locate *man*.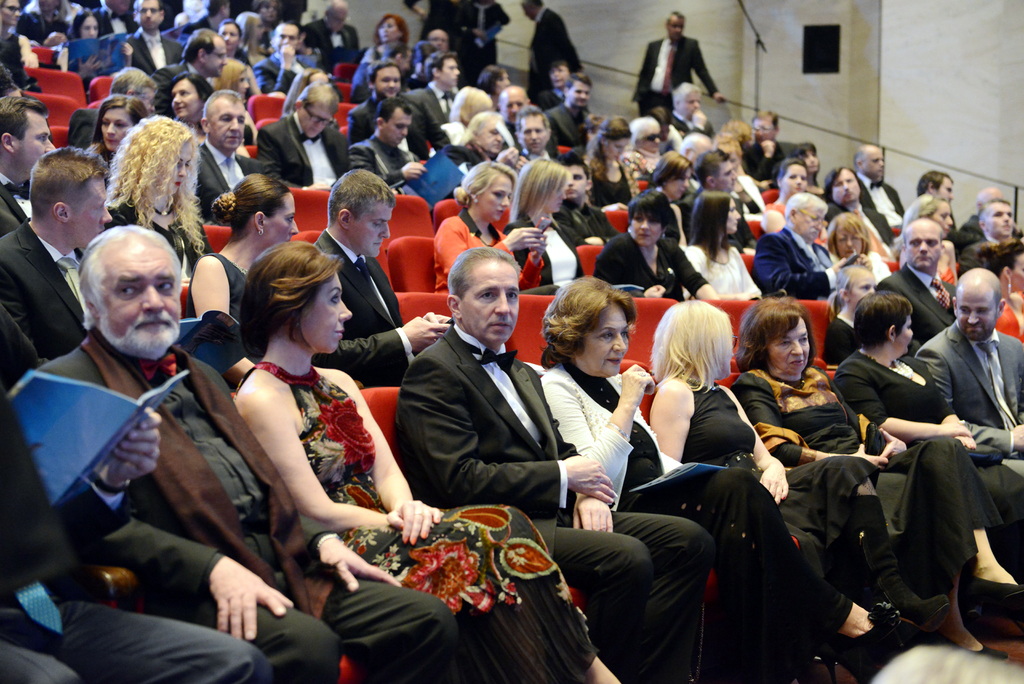
Bounding box: bbox=[958, 191, 1023, 266].
